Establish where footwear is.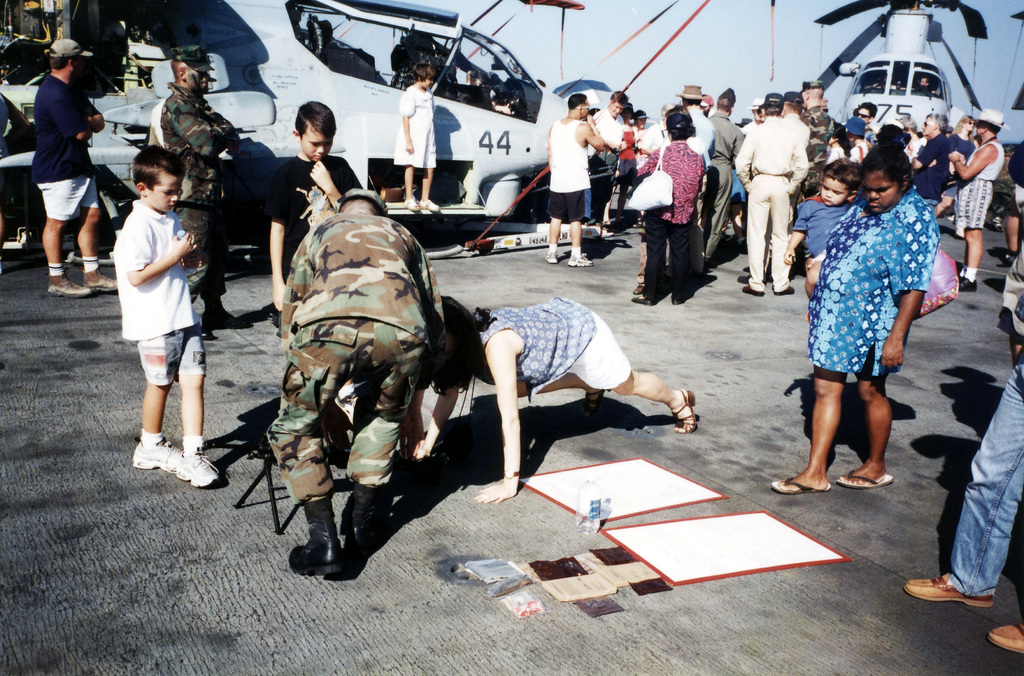
Established at <region>131, 438, 184, 470</region>.
